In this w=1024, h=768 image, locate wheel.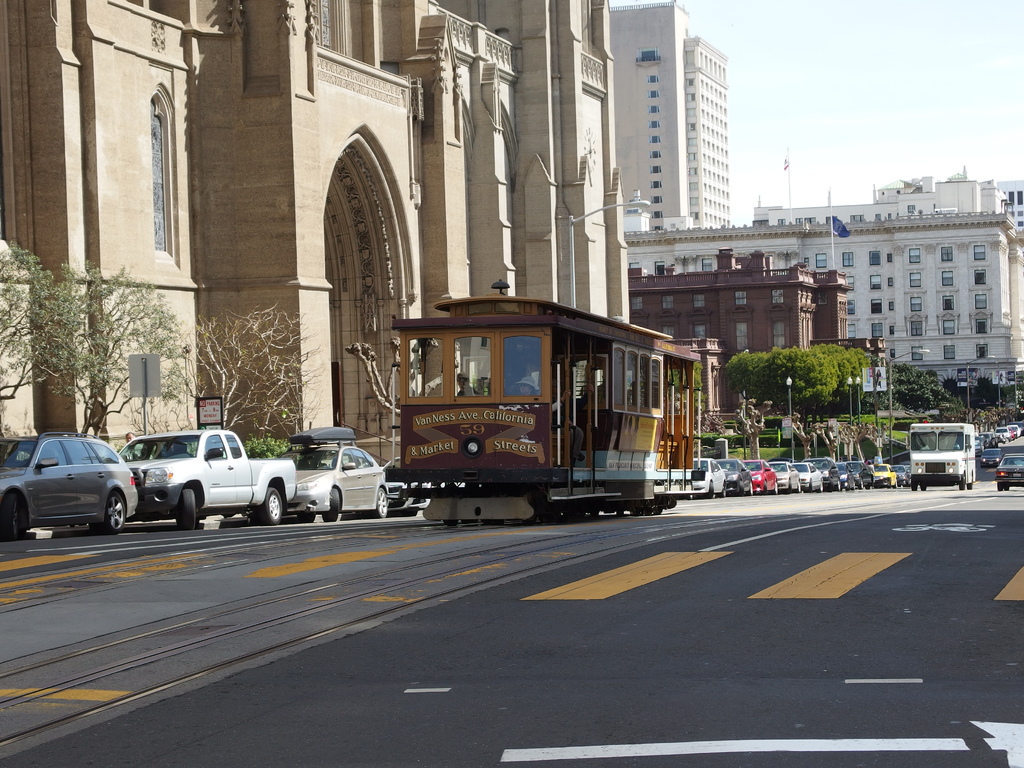
Bounding box: [369,487,389,518].
